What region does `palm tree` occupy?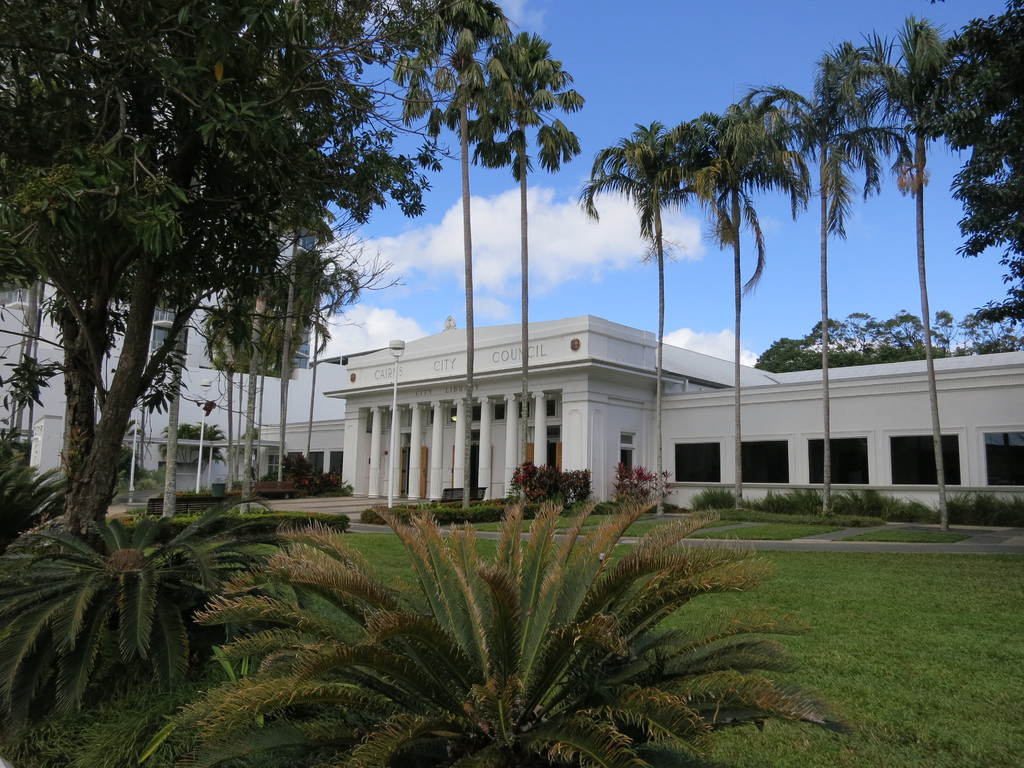
<box>488,24,580,484</box>.
